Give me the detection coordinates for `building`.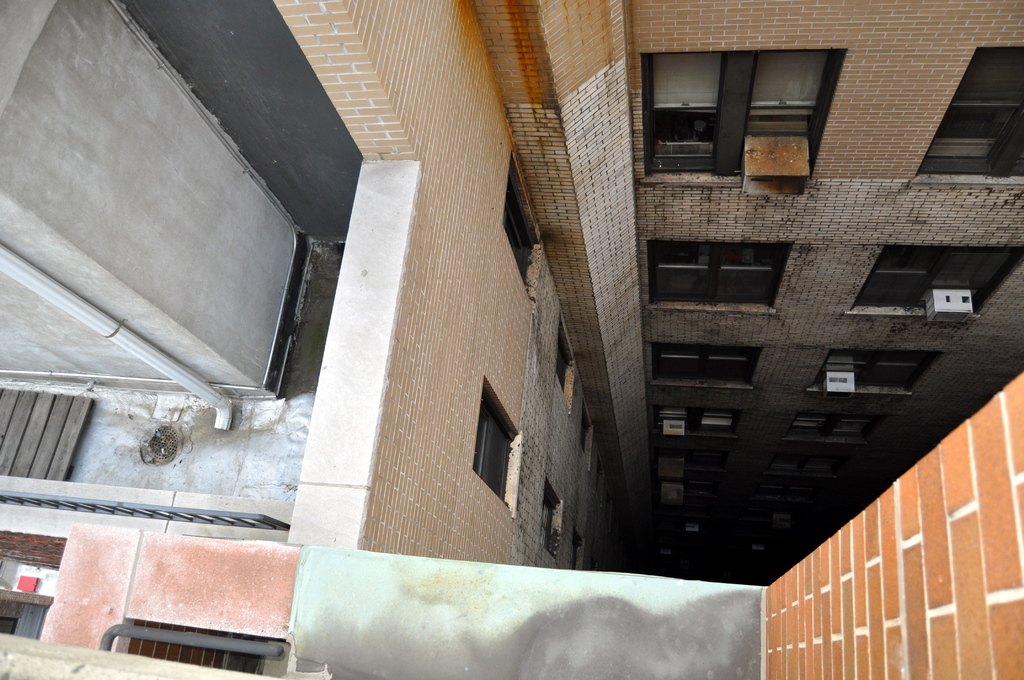
detection(0, 0, 1023, 679).
